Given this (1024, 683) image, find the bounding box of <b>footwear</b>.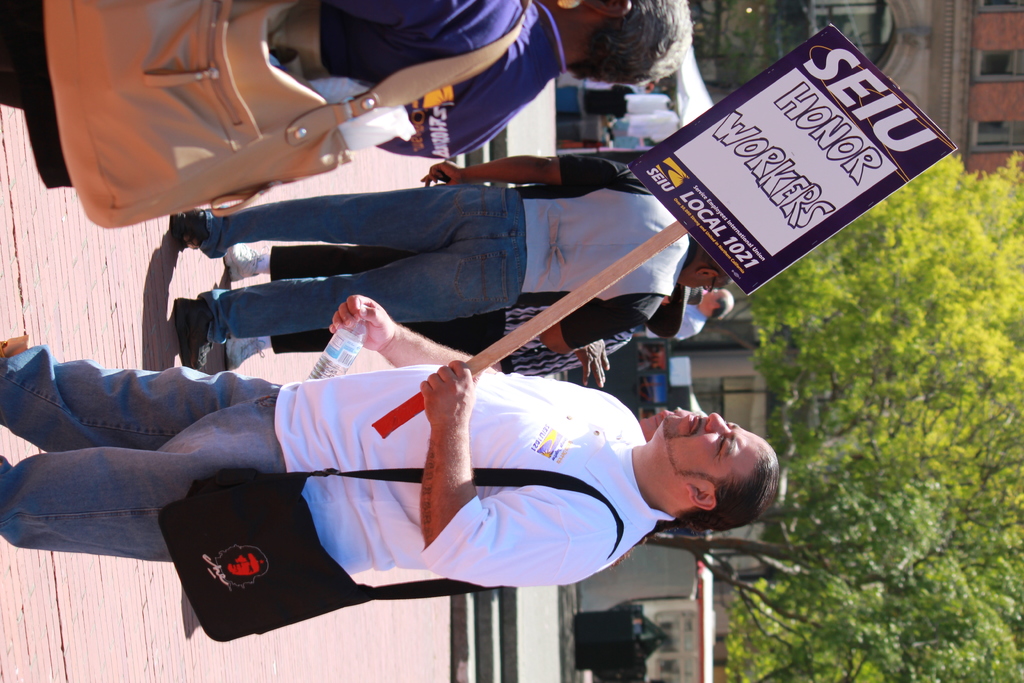
{"x1": 168, "y1": 208, "x2": 207, "y2": 252}.
